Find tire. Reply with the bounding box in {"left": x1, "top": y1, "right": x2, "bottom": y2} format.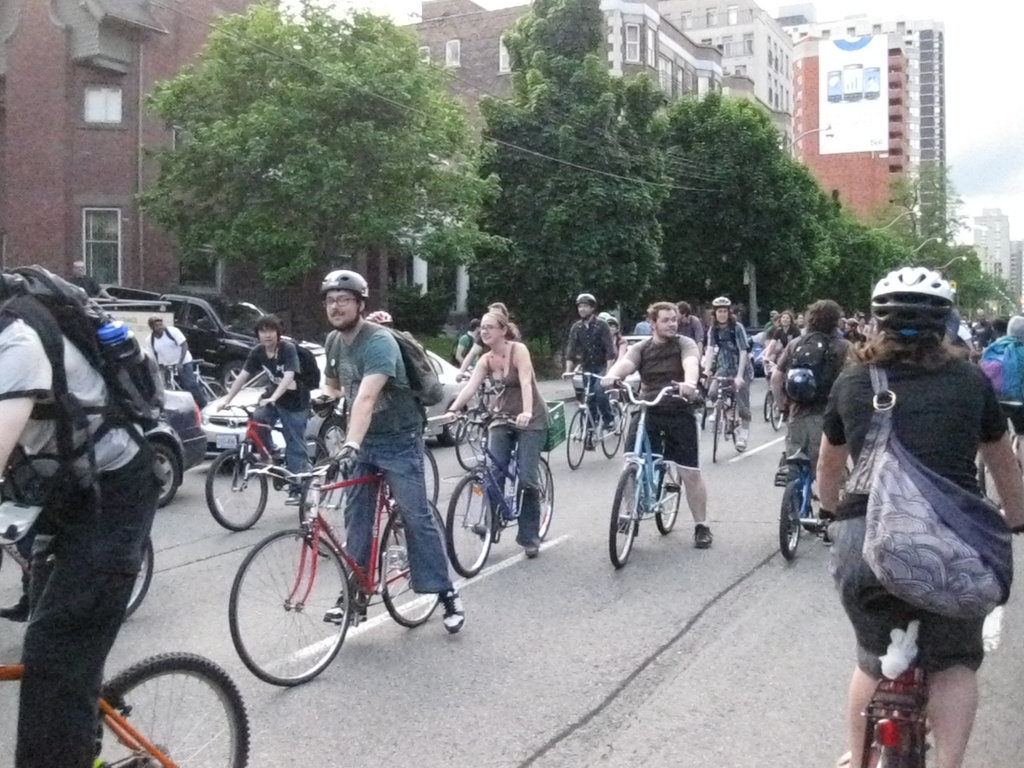
{"left": 221, "top": 361, "right": 246, "bottom": 392}.
